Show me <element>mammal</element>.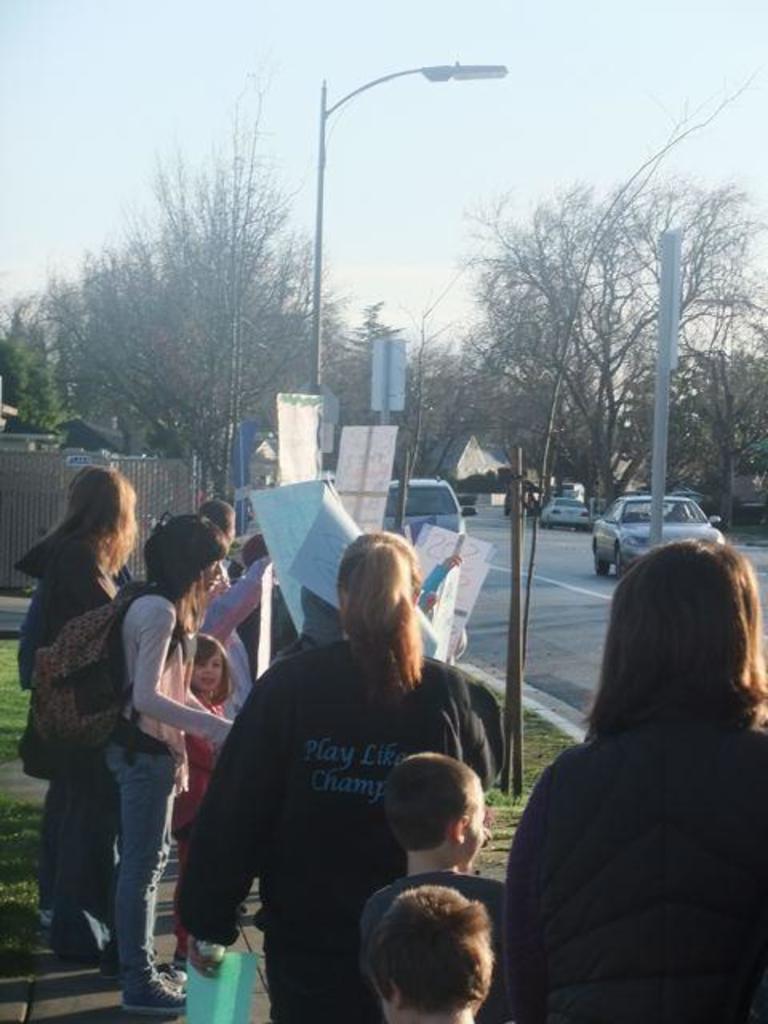
<element>mammal</element> is here: box(366, 878, 488, 1022).
